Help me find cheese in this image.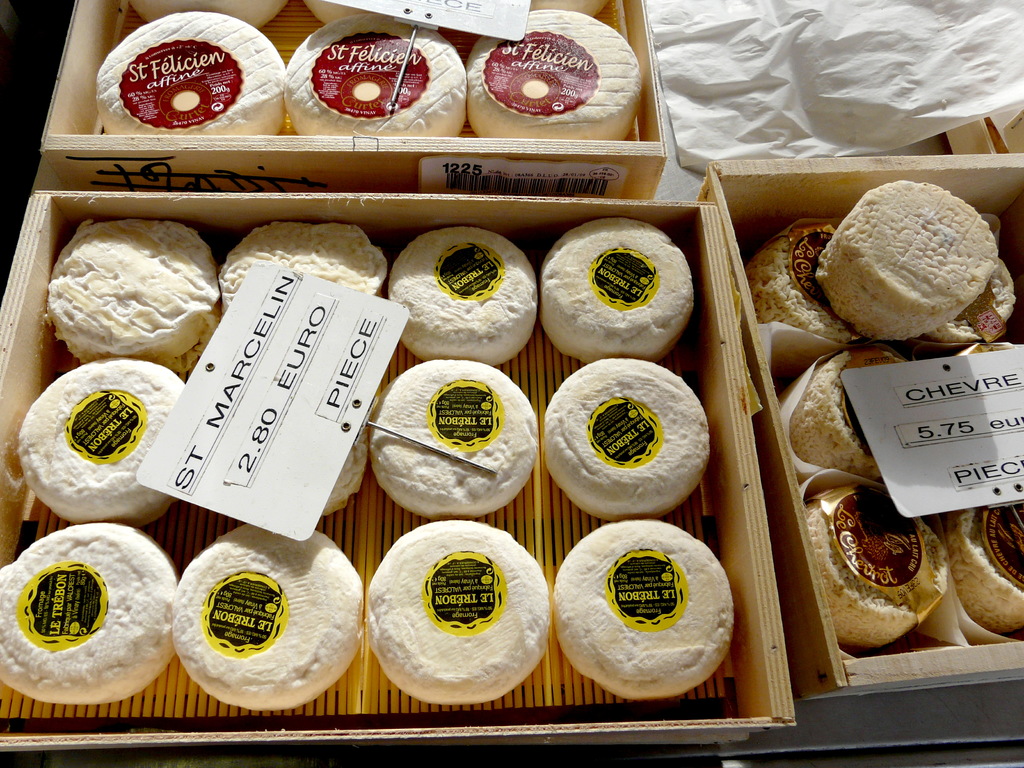
Found it: rect(464, 5, 646, 138).
